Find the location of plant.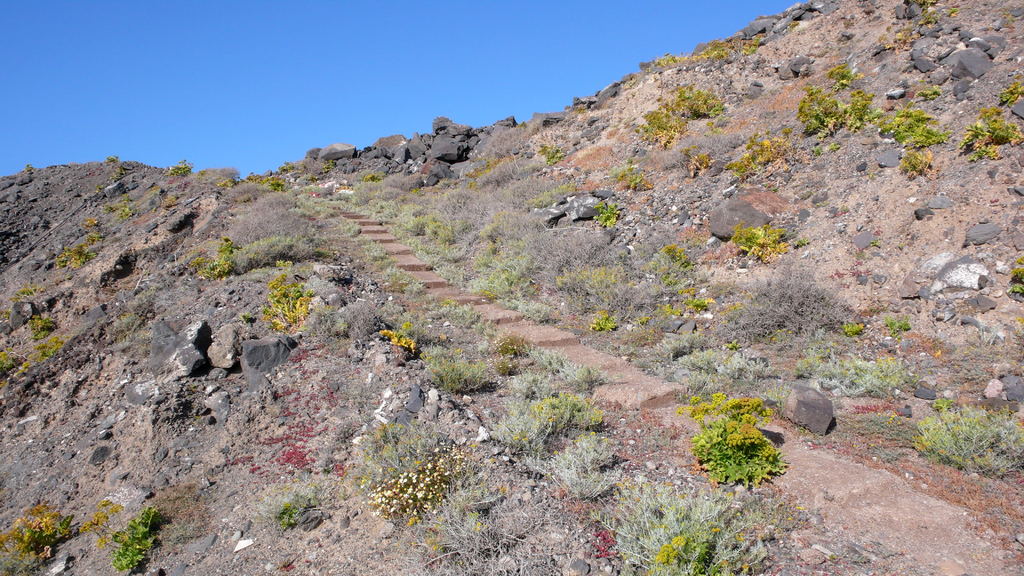
Location: (left=580, top=148, right=606, bottom=172).
